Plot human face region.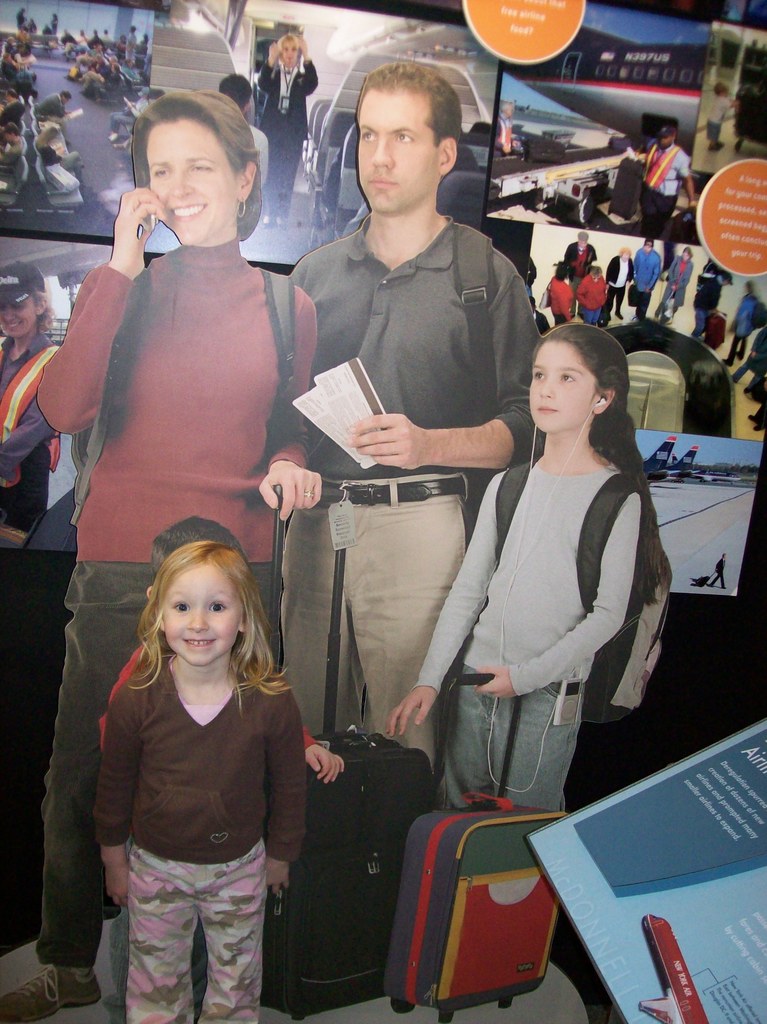
Plotted at 280/31/300/65.
